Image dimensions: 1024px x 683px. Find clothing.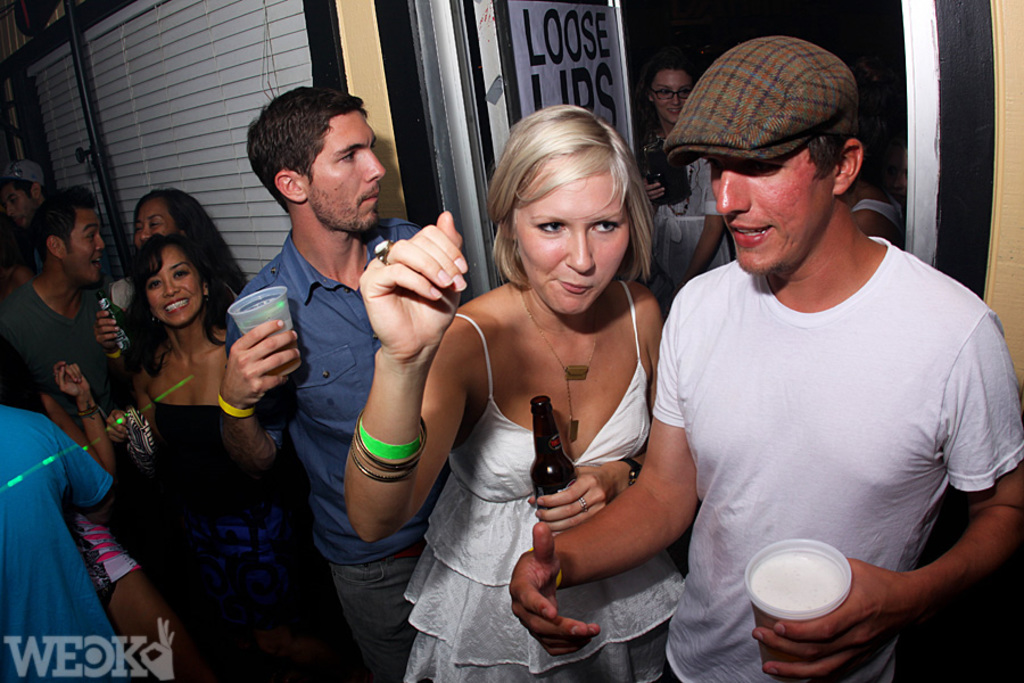
pyautogui.locateOnScreen(201, 281, 225, 323).
